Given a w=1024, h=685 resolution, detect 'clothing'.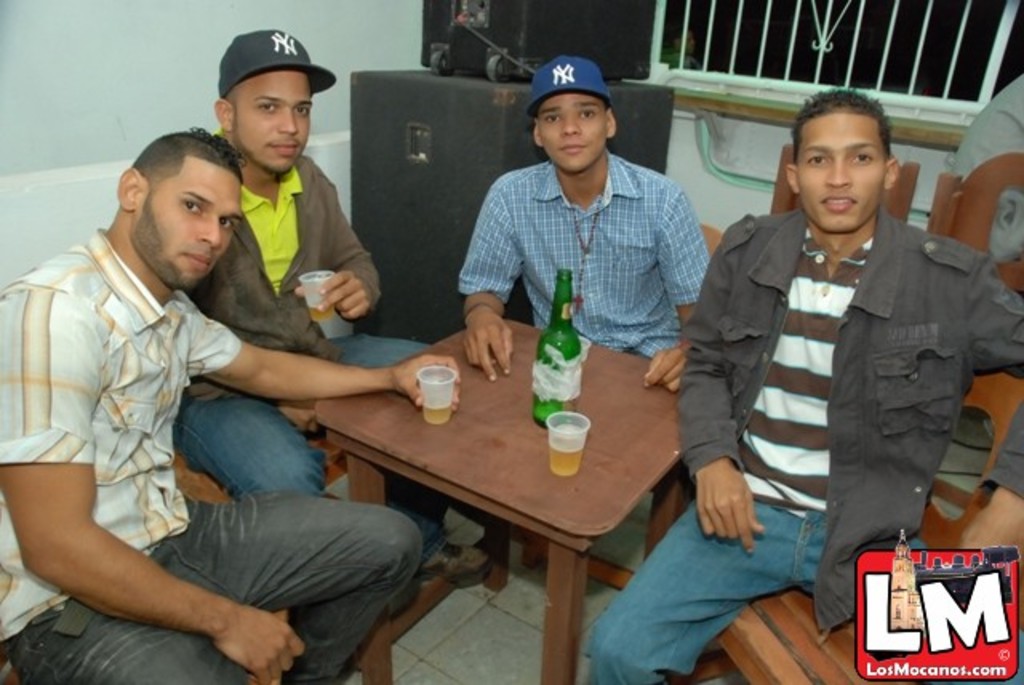
0/222/427/683.
